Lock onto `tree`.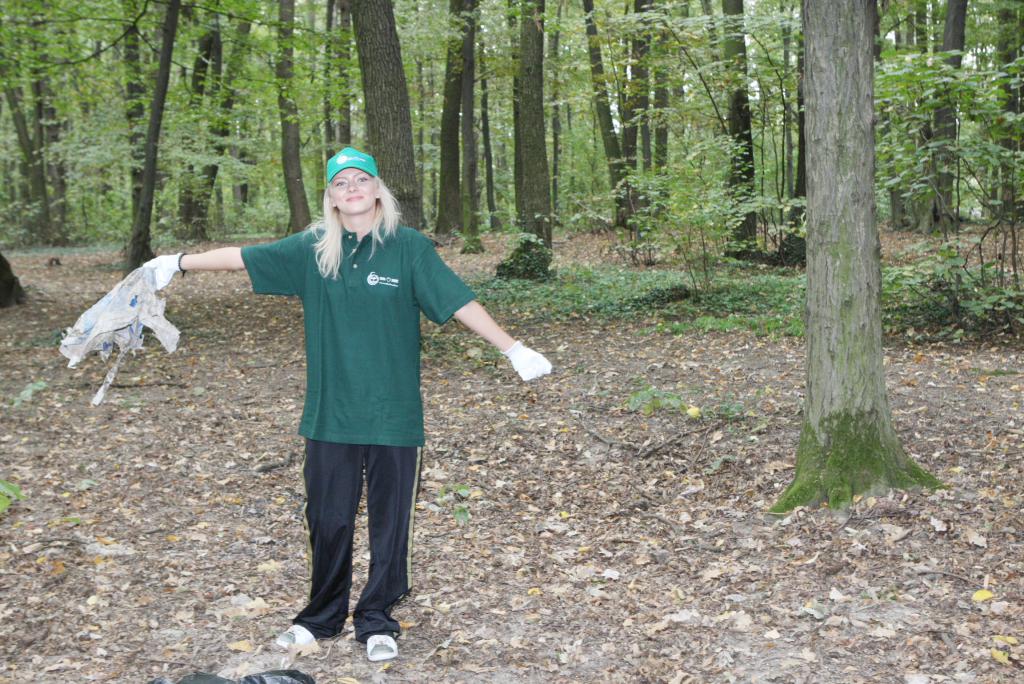
Locked: [72,0,159,258].
